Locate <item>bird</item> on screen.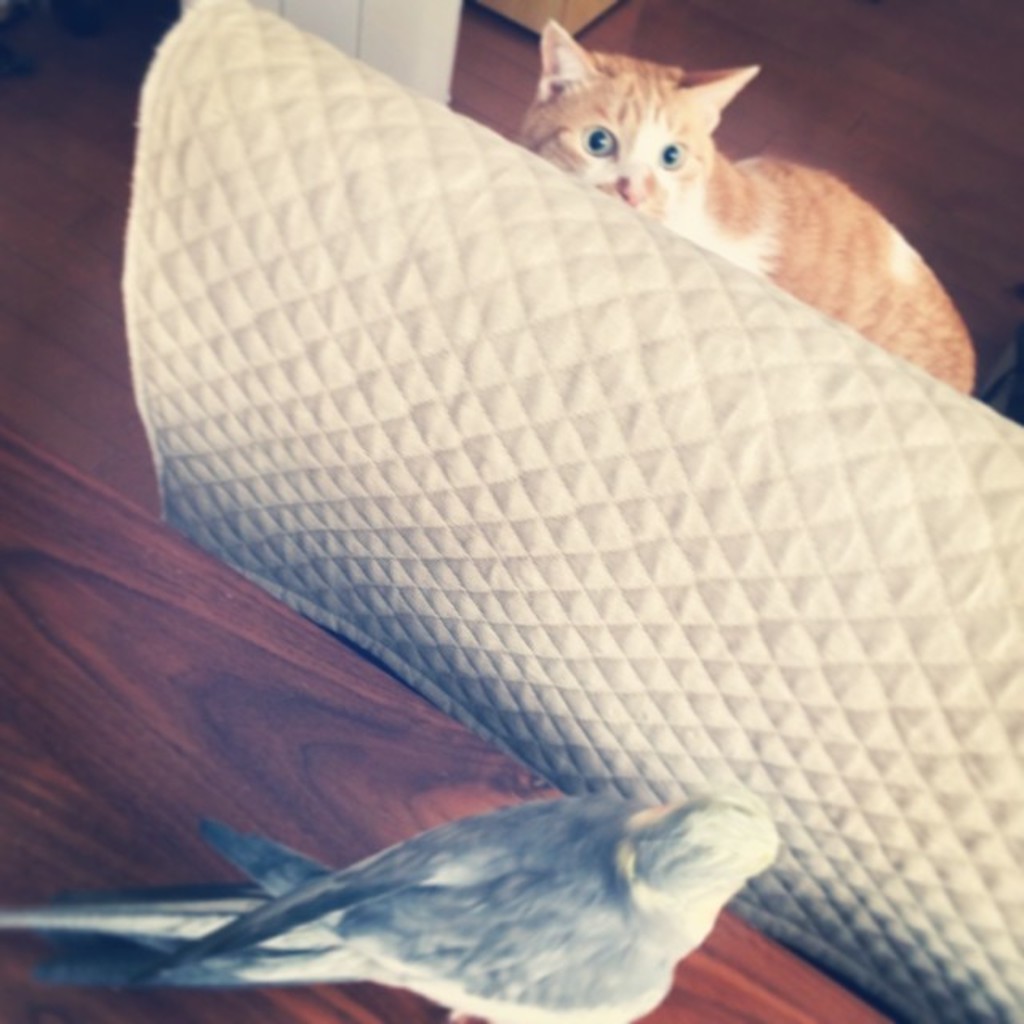
On screen at x1=21, y1=784, x2=781, y2=1022.
